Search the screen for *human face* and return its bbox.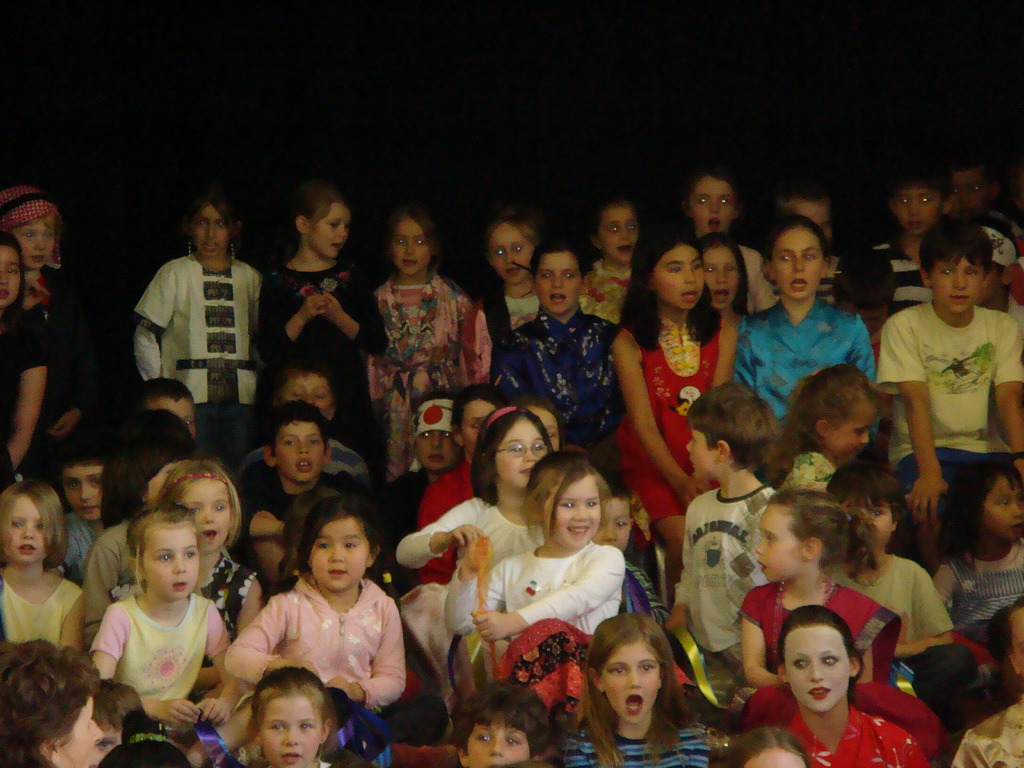
Found: x1=536, y1=252, x2=584, y2=314.
